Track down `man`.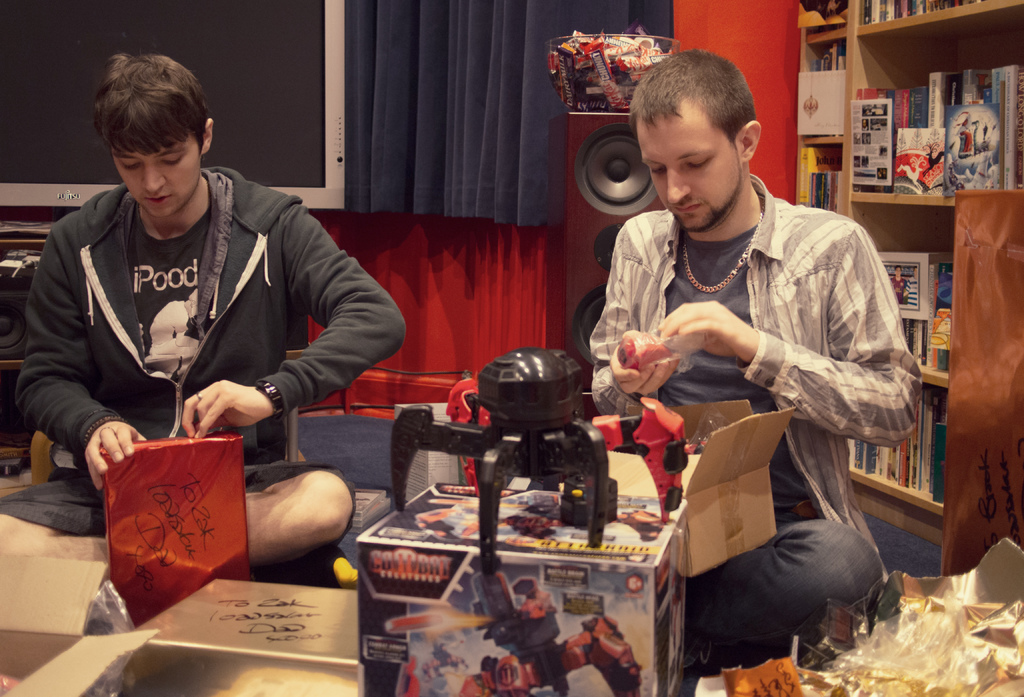
Tracked to (591, 86, 927, 631).
